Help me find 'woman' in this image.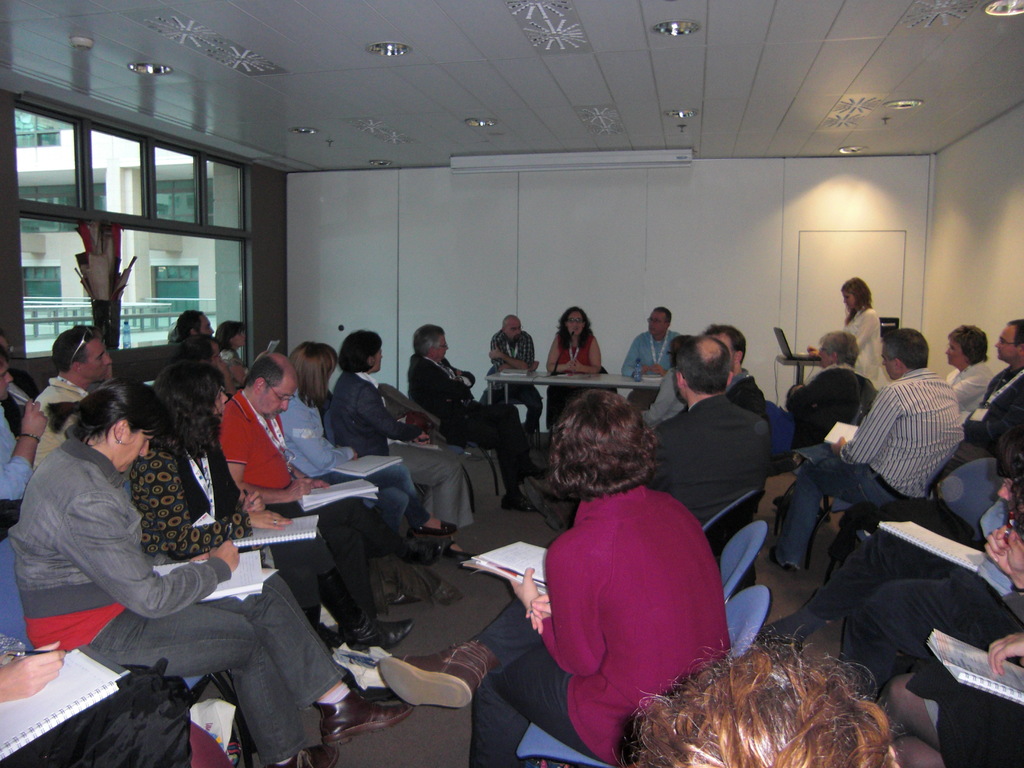
Found it: x1=324, y1=331, x2=504, y2=545.
